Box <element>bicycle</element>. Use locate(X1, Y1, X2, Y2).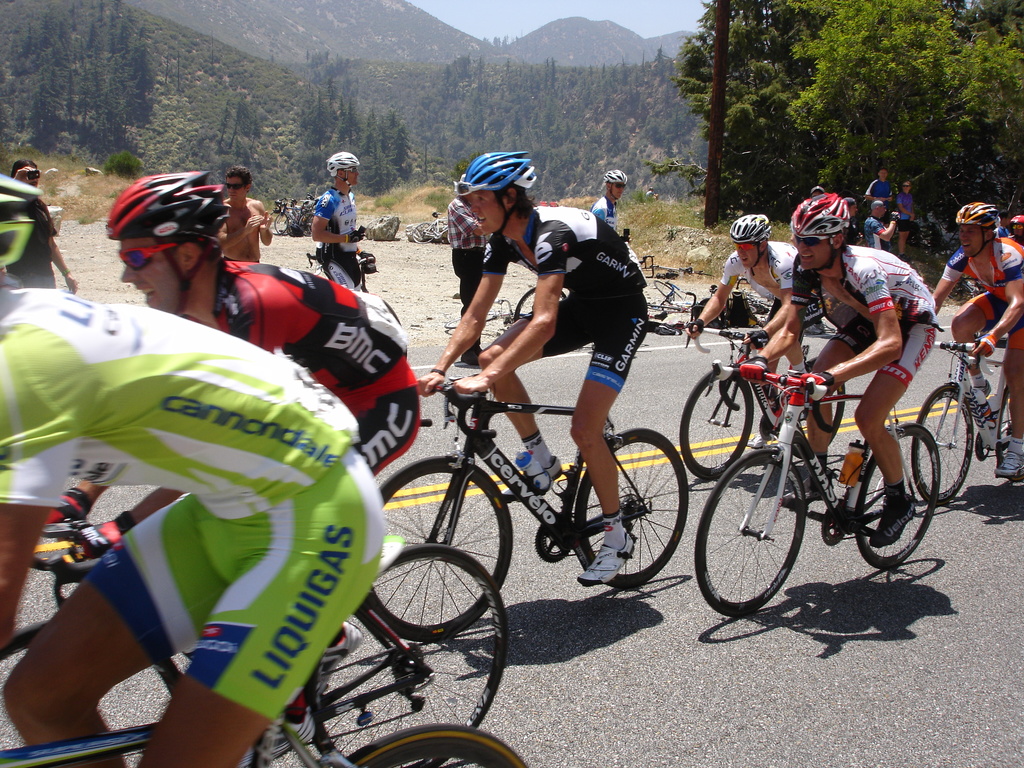
locate(904, 320, 1023, 511).
